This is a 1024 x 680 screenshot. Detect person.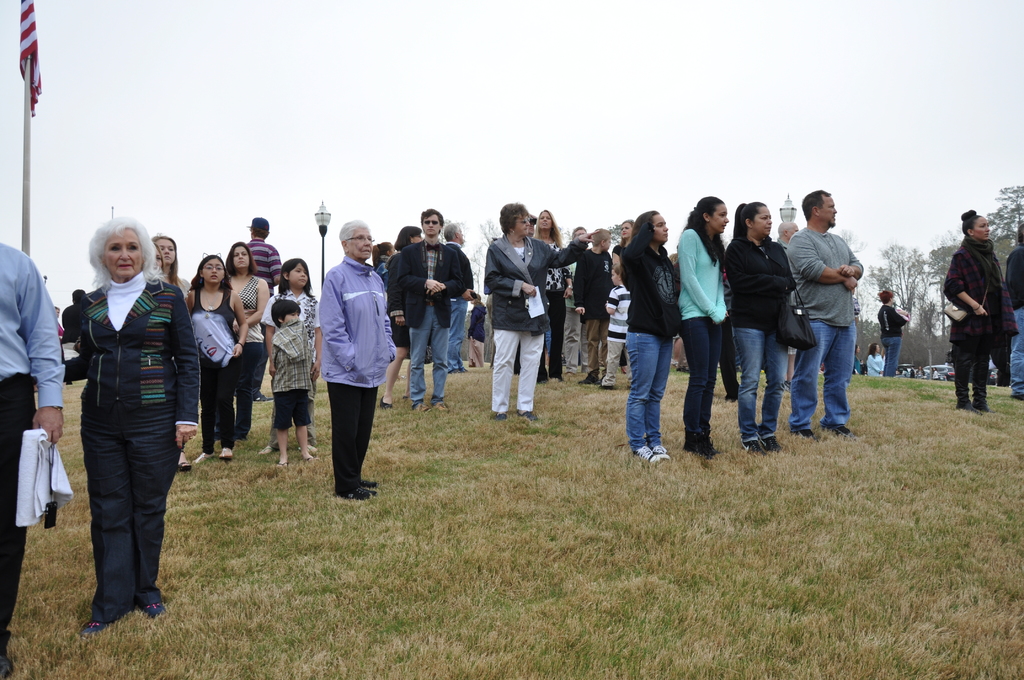
x1=681 y1=189 x2=733 y2=454.
